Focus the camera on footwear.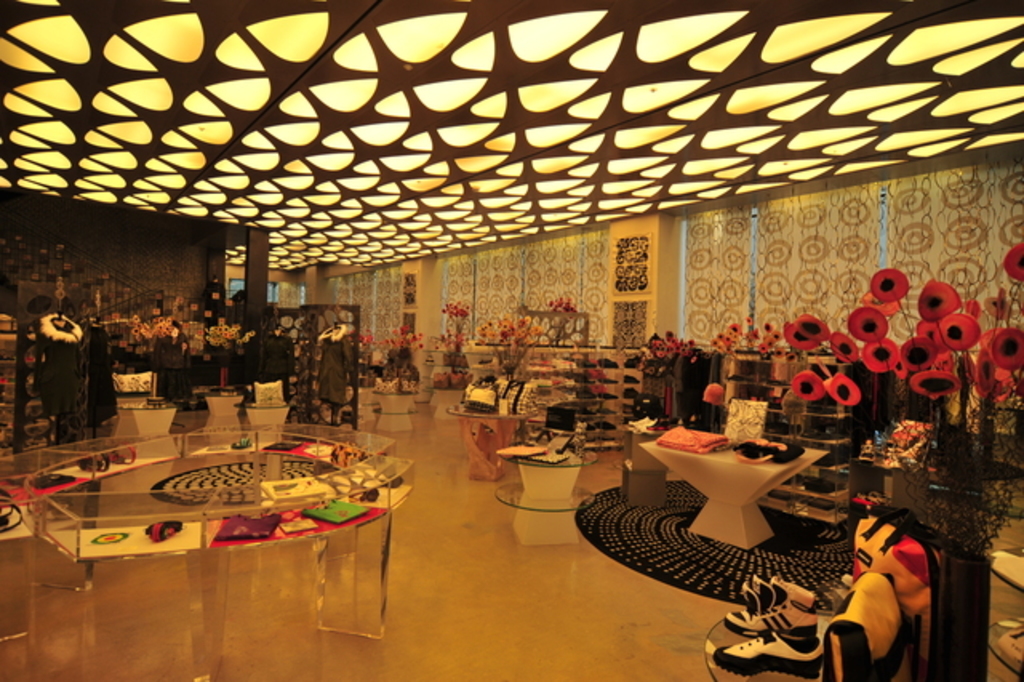
Focus region: box=[720, 580, 818, 640].
